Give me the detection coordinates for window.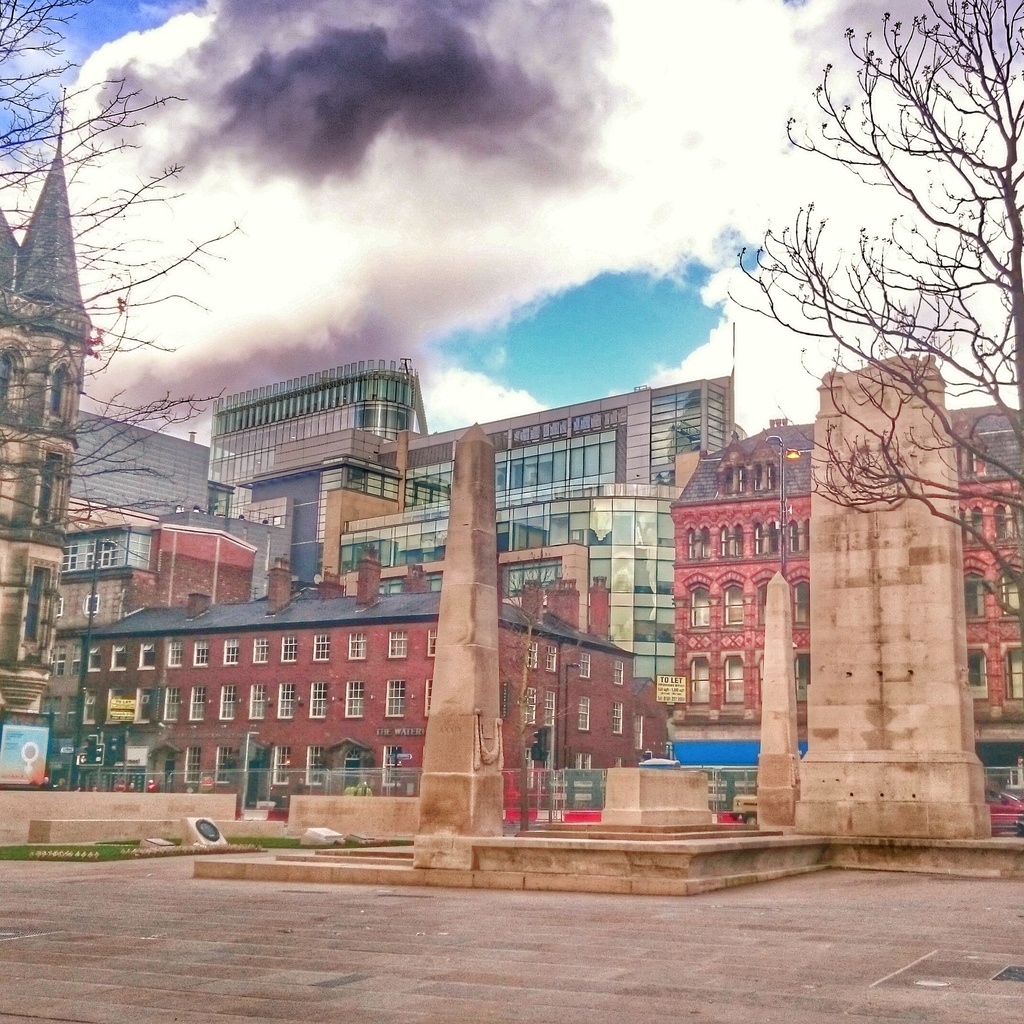
(left=188, top=687, right=207, bottom=720).
